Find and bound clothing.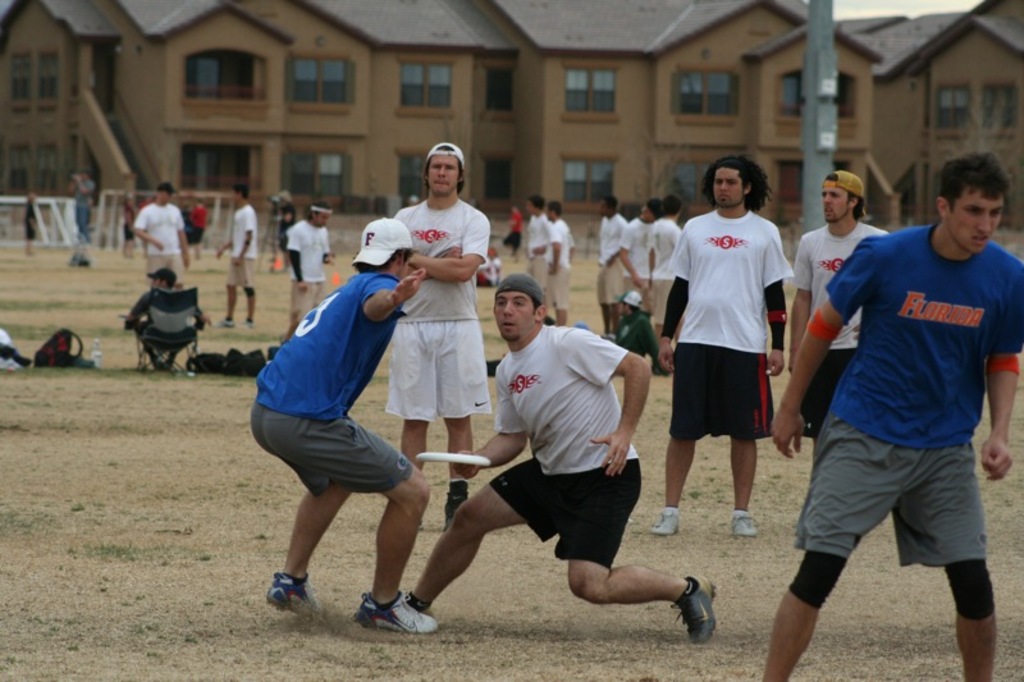
Bound: (788,223,1023,622).
